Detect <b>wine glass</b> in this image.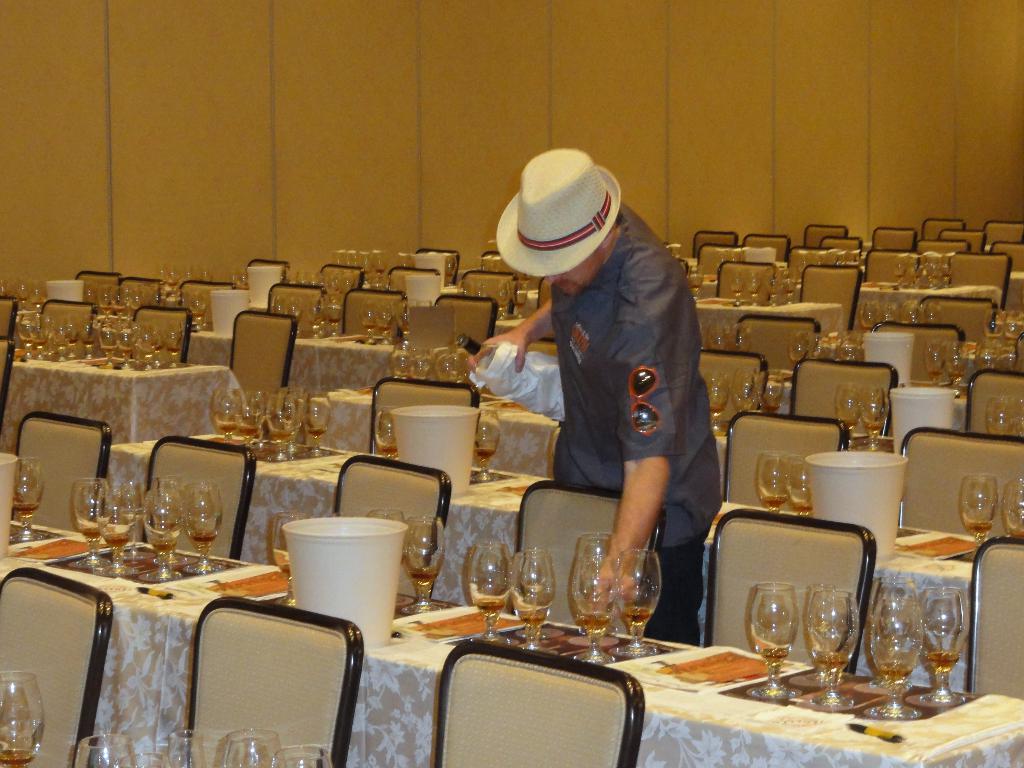
Detection: 72, 737, 128, 767.
